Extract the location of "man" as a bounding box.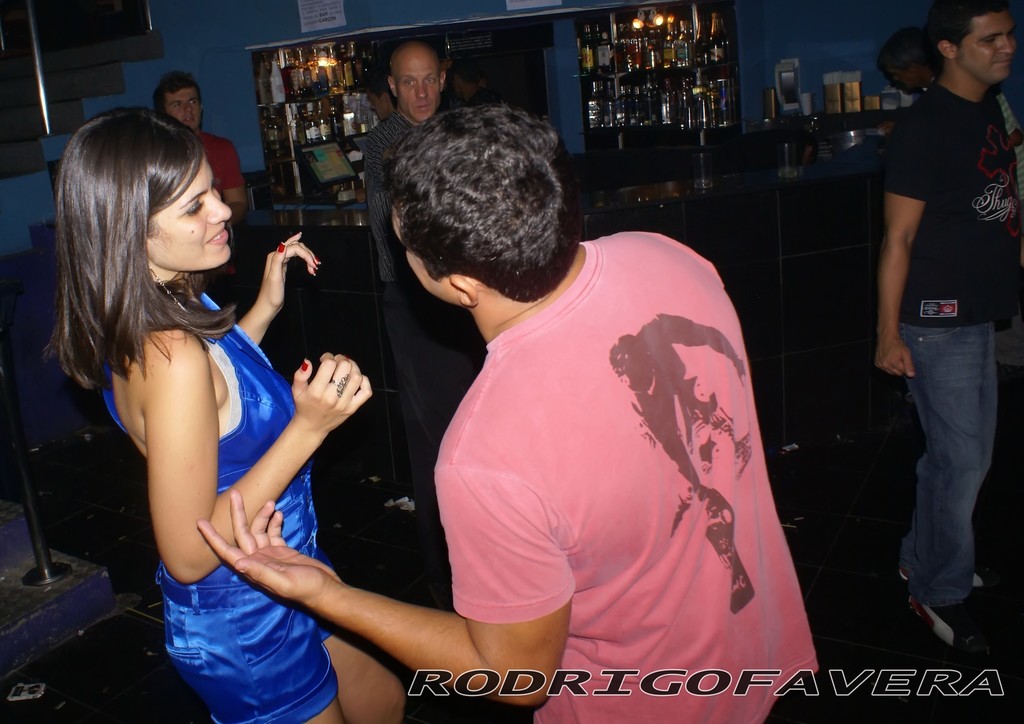
(left=869, top=0, right=1023, bottom=659).
